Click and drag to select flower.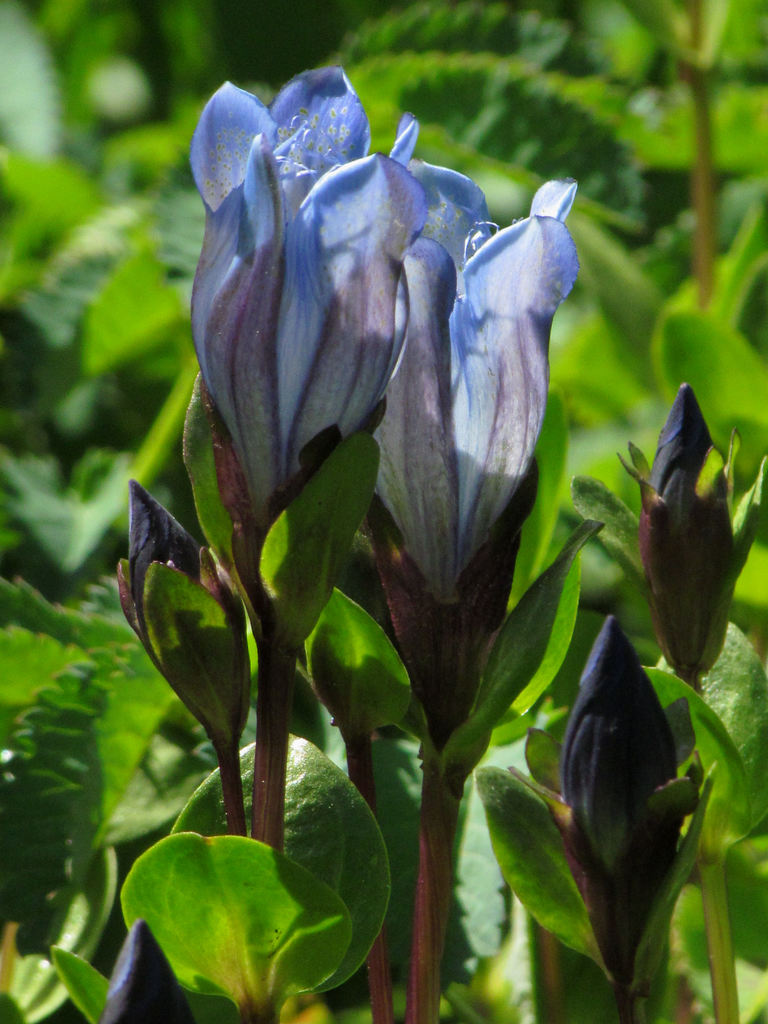
Selection: [left=120, top=34, right=636, bottom=942].
